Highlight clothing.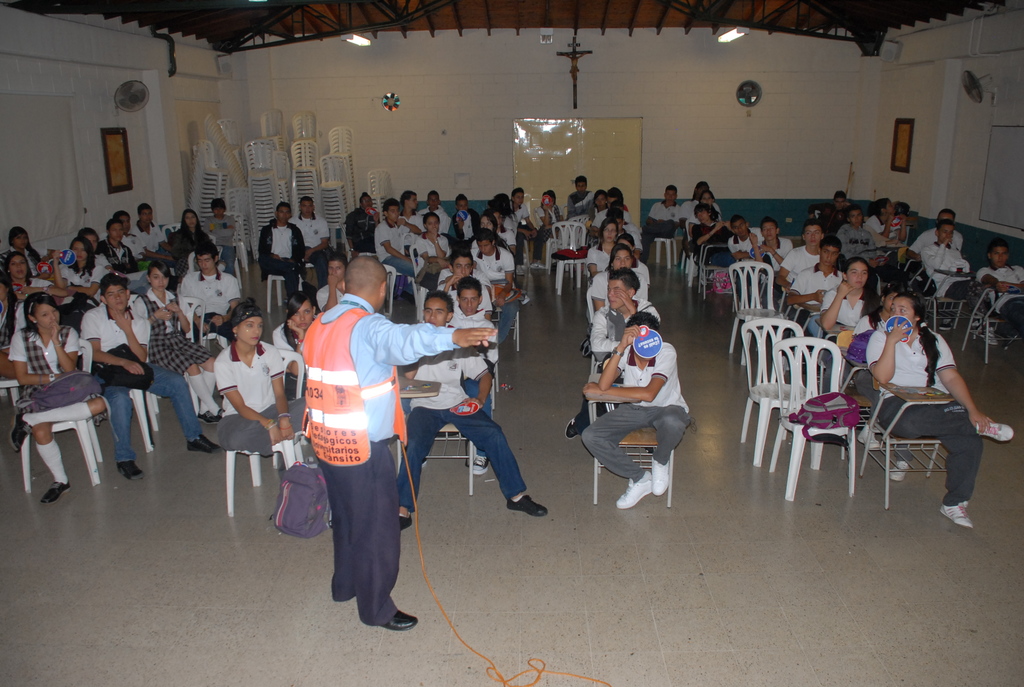
Highlighted region: (x1=344, y1=205, x2=380, y2=254).
